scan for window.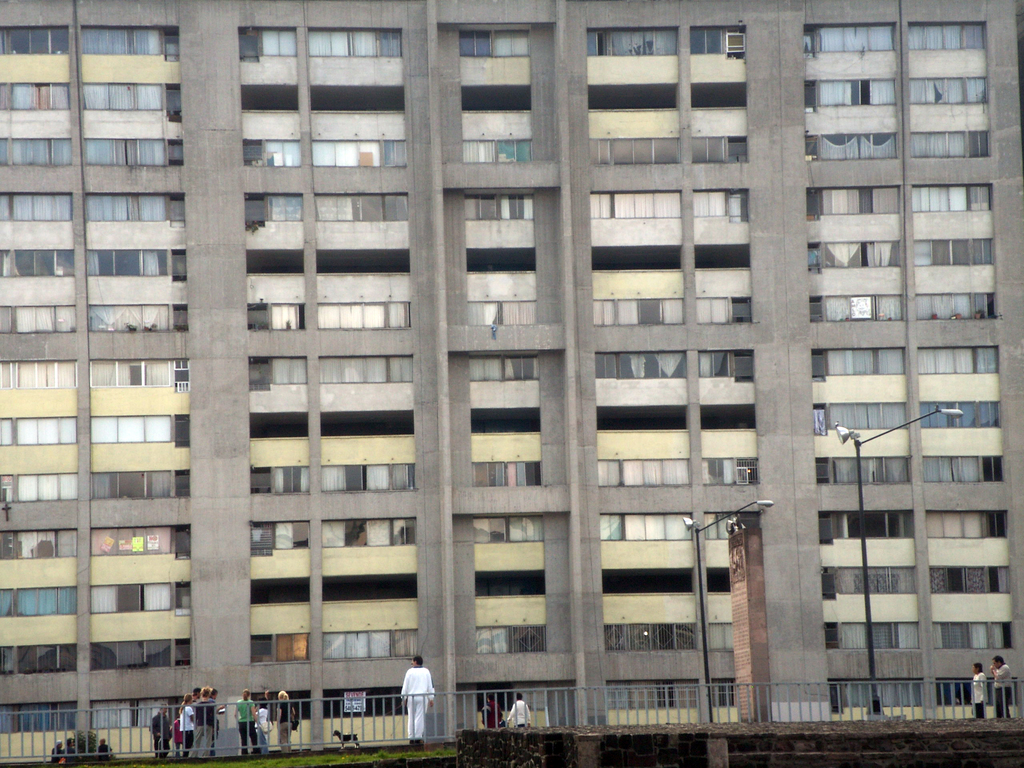
Scan result: BBox(323, 631, 417, 657).
